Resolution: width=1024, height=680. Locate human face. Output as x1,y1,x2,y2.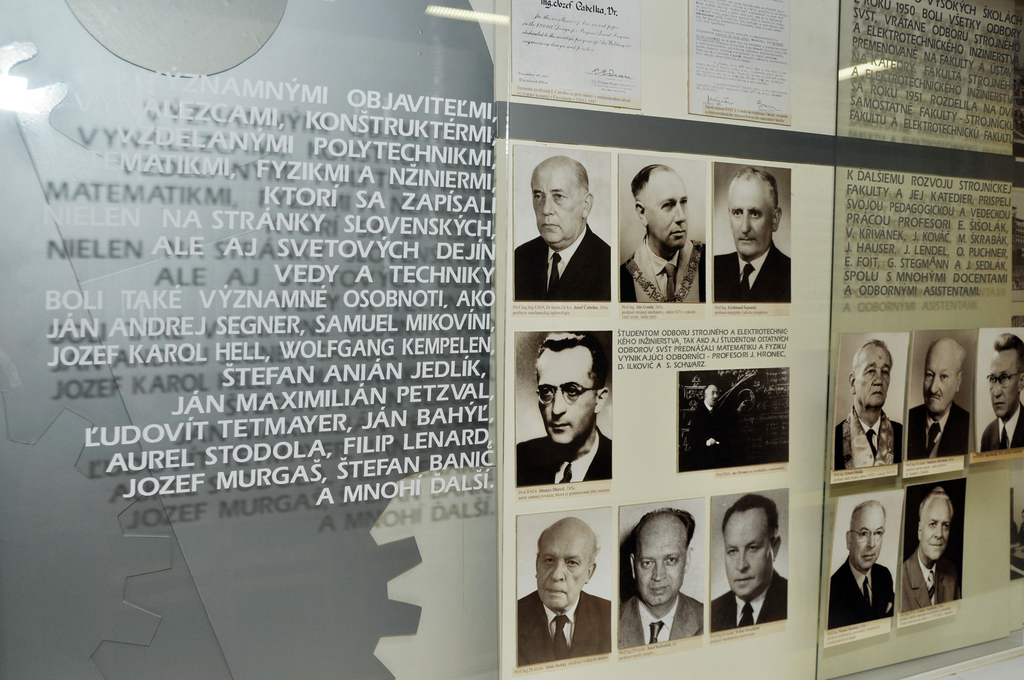
724,523,776,598.
